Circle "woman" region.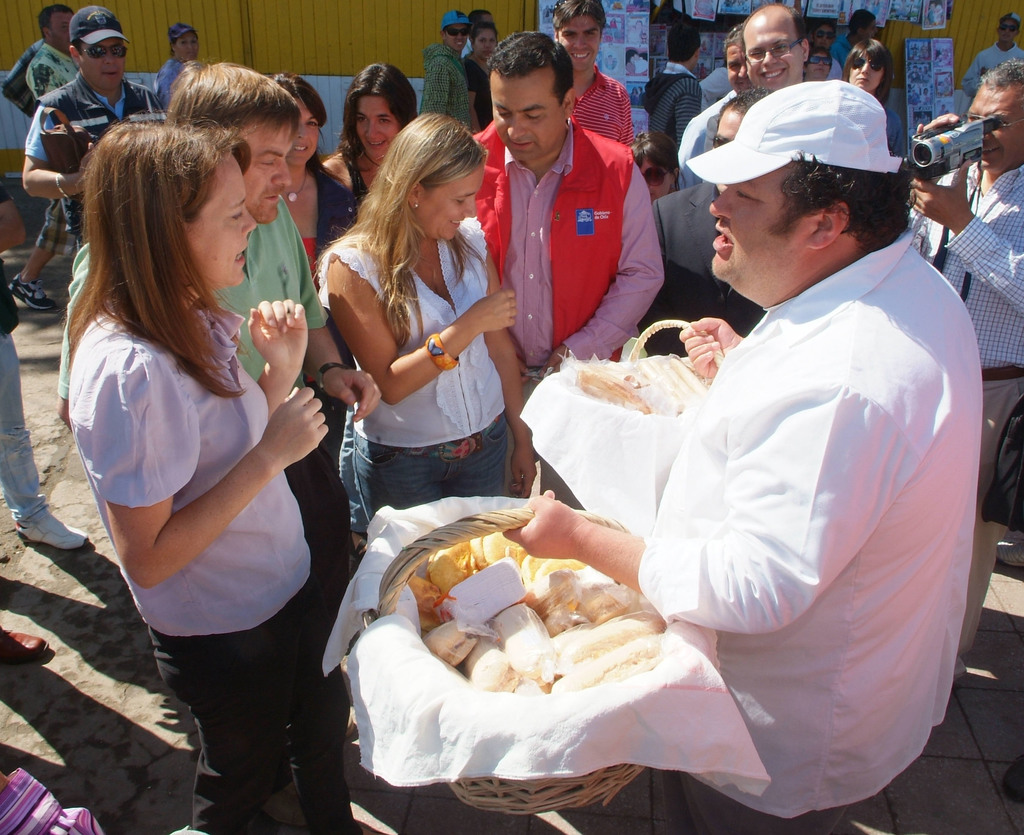
Region: box(845, 42, 920, 159).
